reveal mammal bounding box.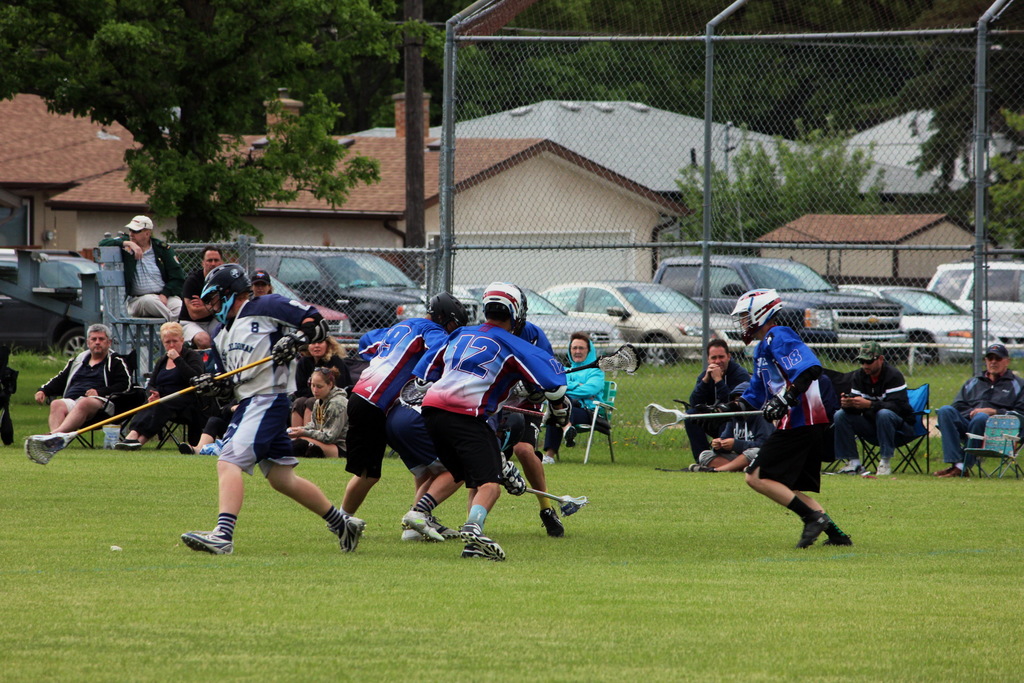
Revealed: bbox=[733, 308, 846, 569].
